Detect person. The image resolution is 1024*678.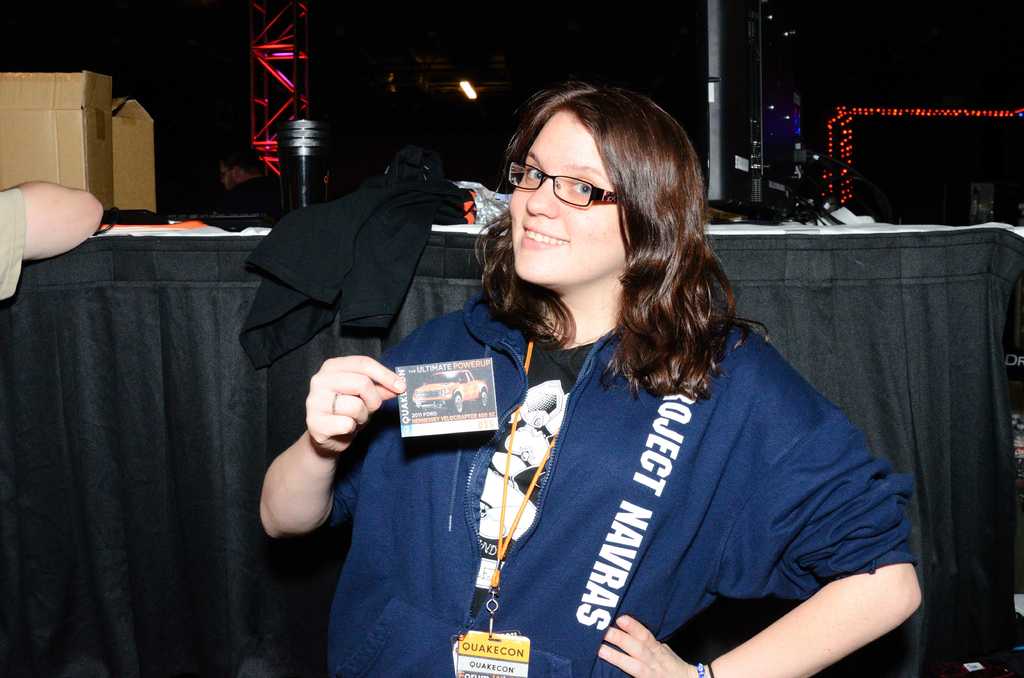
Rect(275, 92, 884, 668).
